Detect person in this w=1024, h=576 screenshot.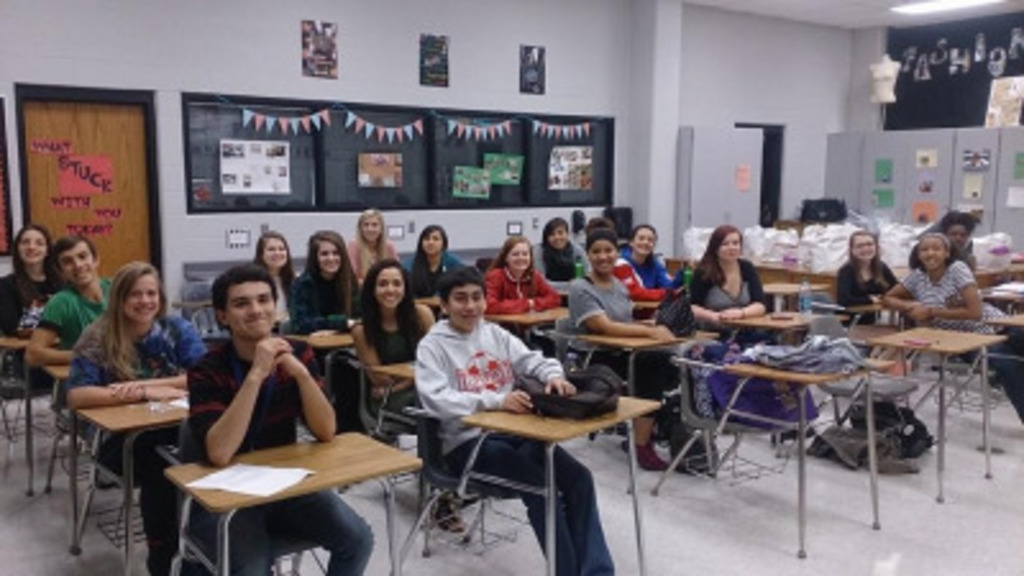
Detection: l=479, t=236, r=566, b=338.
